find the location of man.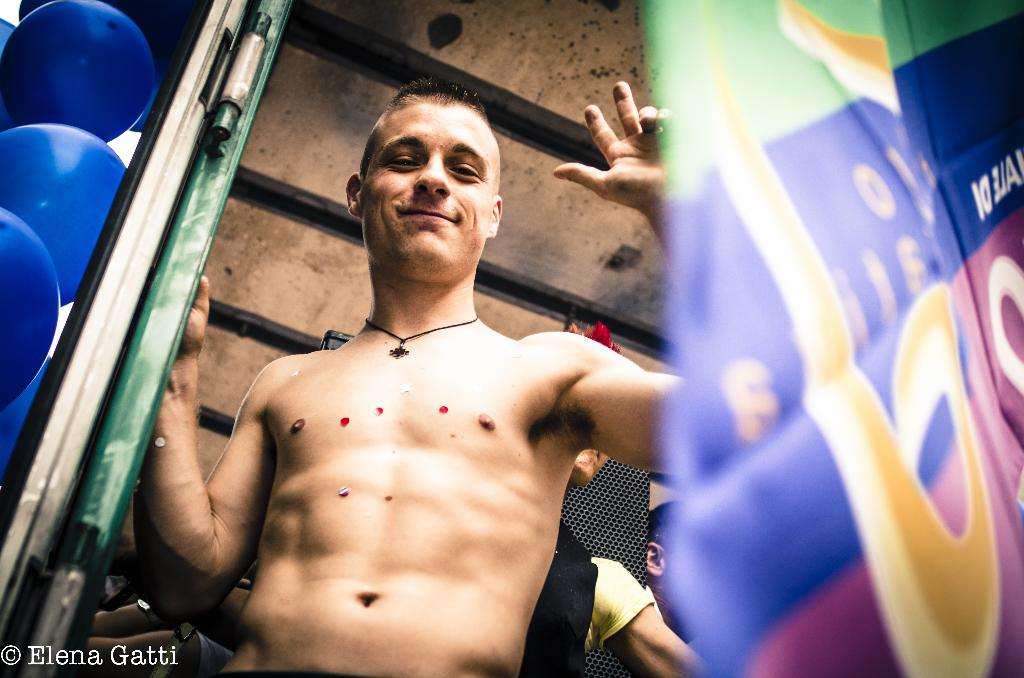
Location: x1=136, y1=76, x2=671, y2=677.
